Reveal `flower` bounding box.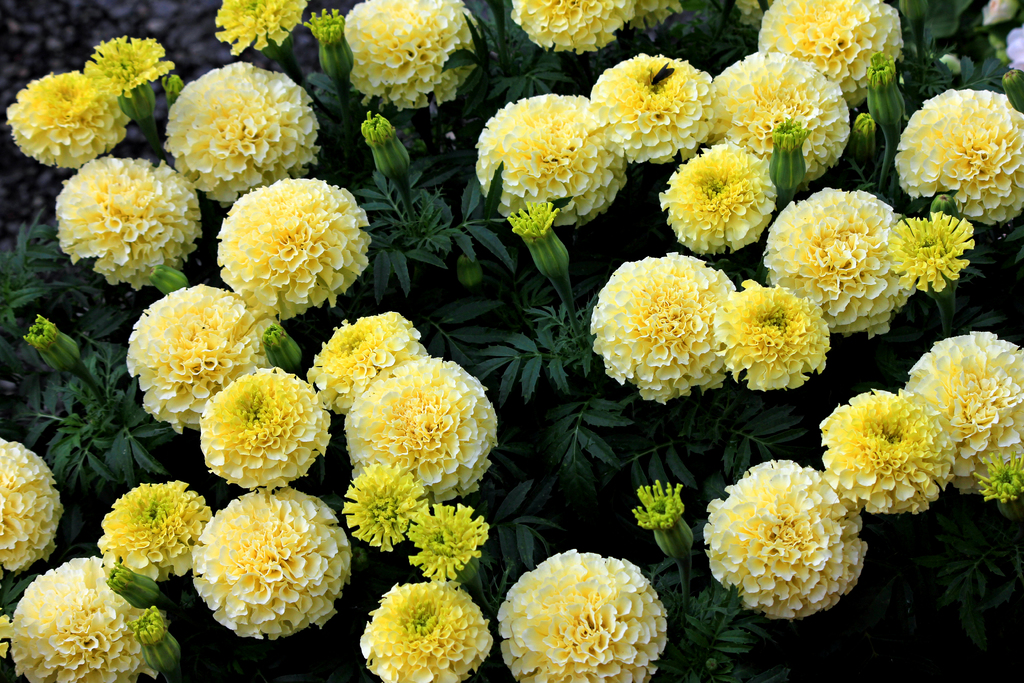
Revealed: select_region(216, 0, 307, 51).
